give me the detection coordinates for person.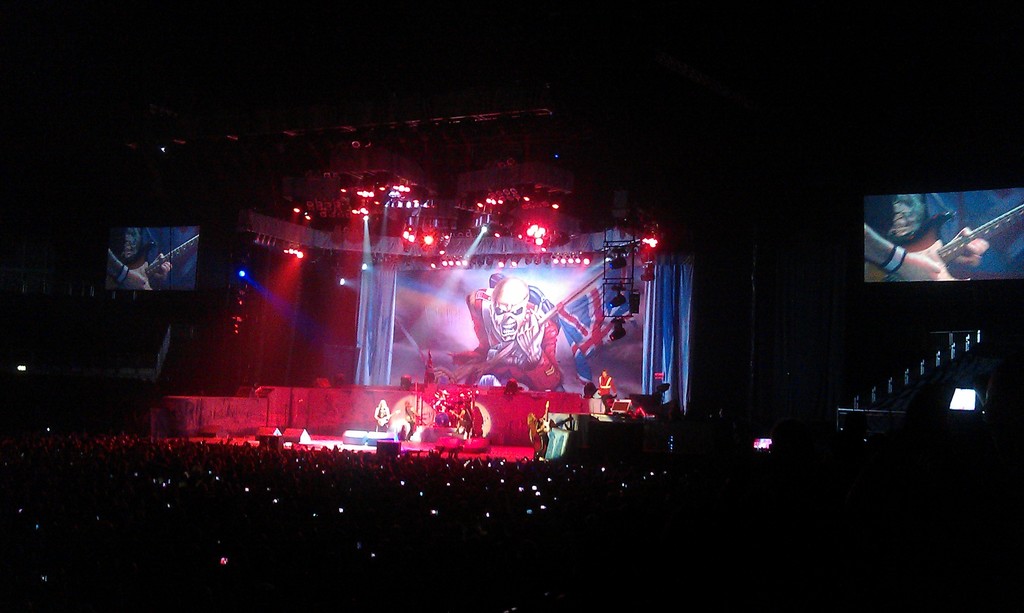
pyautogui.locateOnScreen(529, 410, 545, 452).
